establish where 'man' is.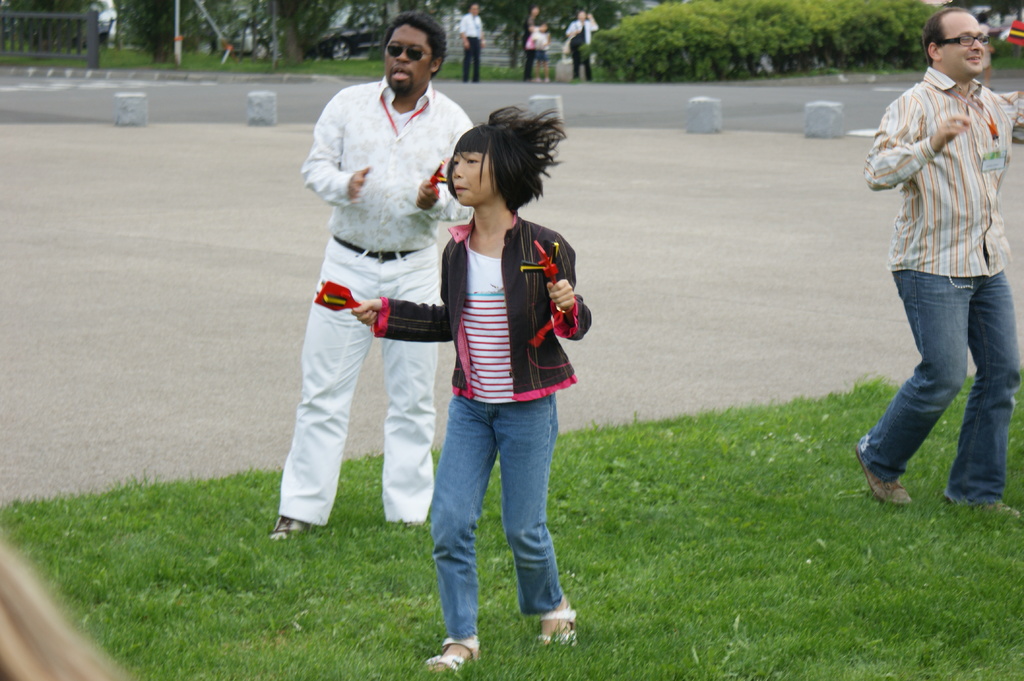
Established at {"left": 851, "top": 10, "right": 1023, "bottom": 525}.
